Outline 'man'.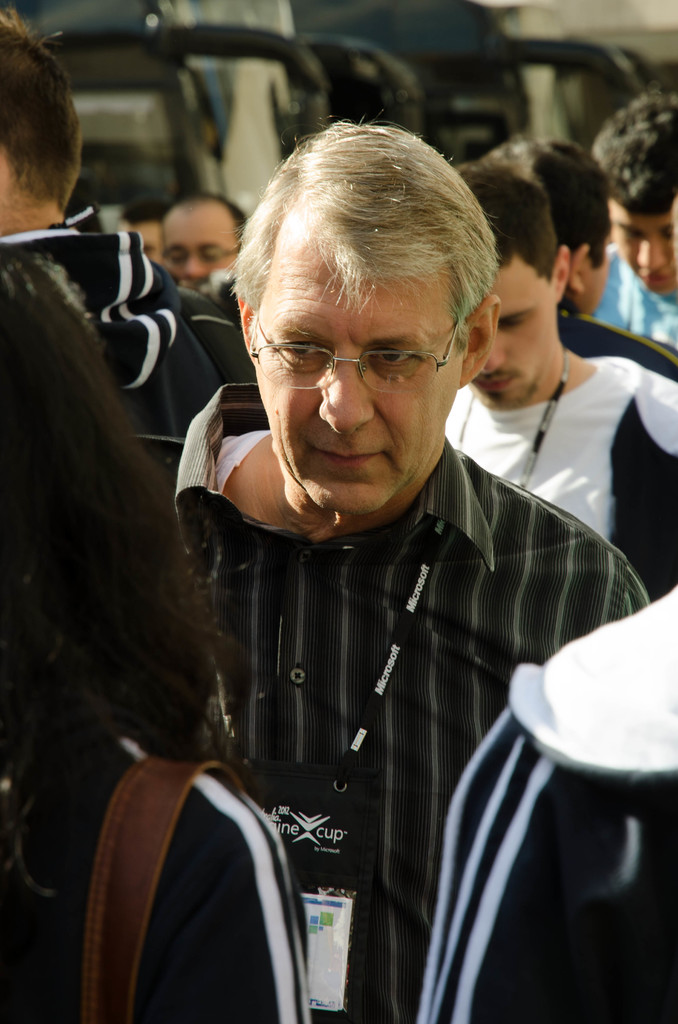
Outline: [0, 5, 225, 490].
